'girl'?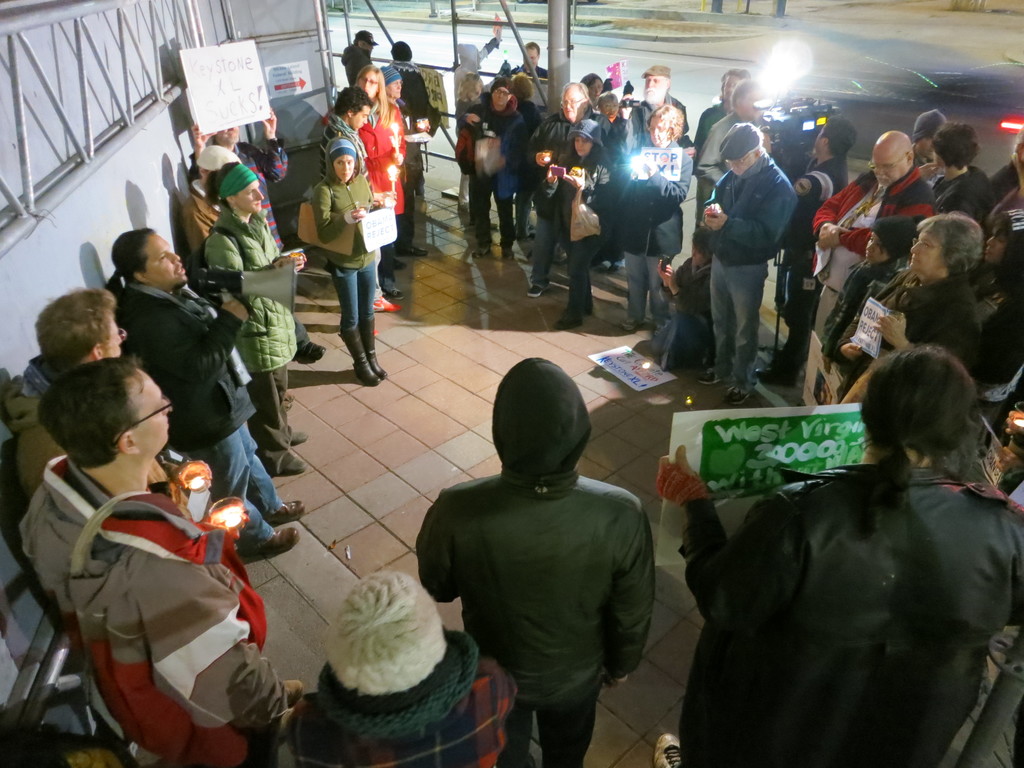
(left=314, top=140, right=376, bottom=388)
